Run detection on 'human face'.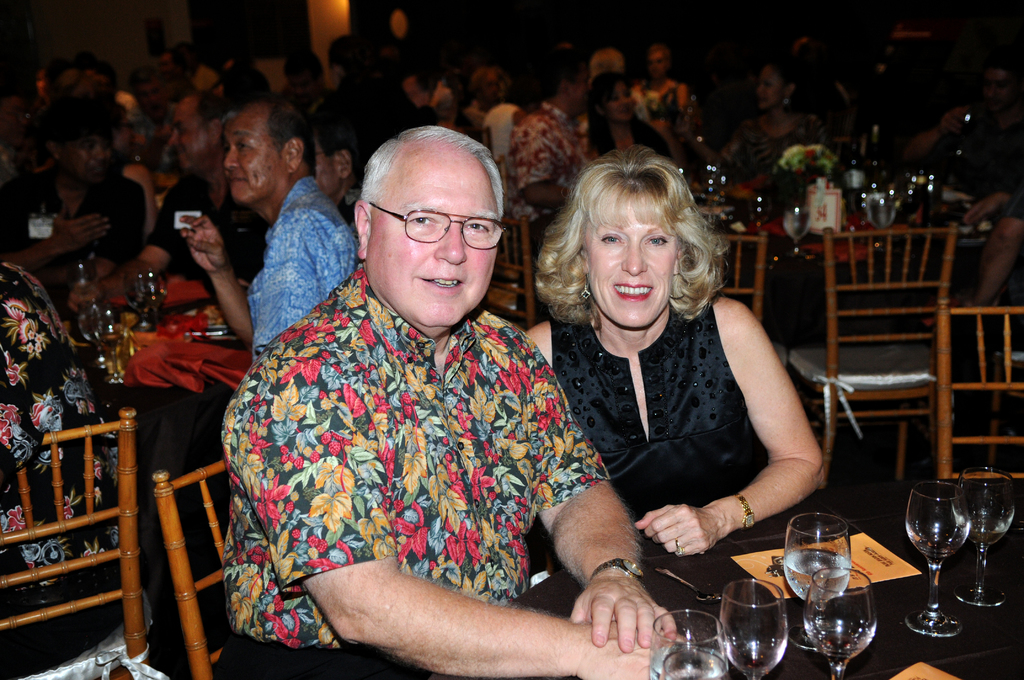
Result: box(367, 150, 498, 337).
